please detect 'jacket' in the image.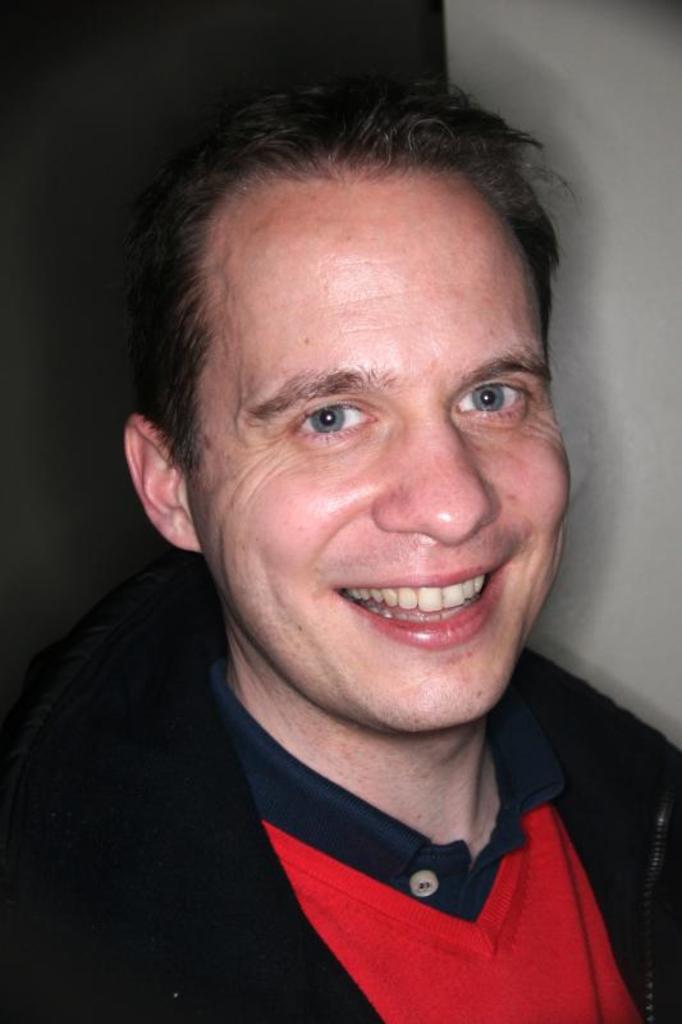
Rect(0, 540, 681, 1020).
